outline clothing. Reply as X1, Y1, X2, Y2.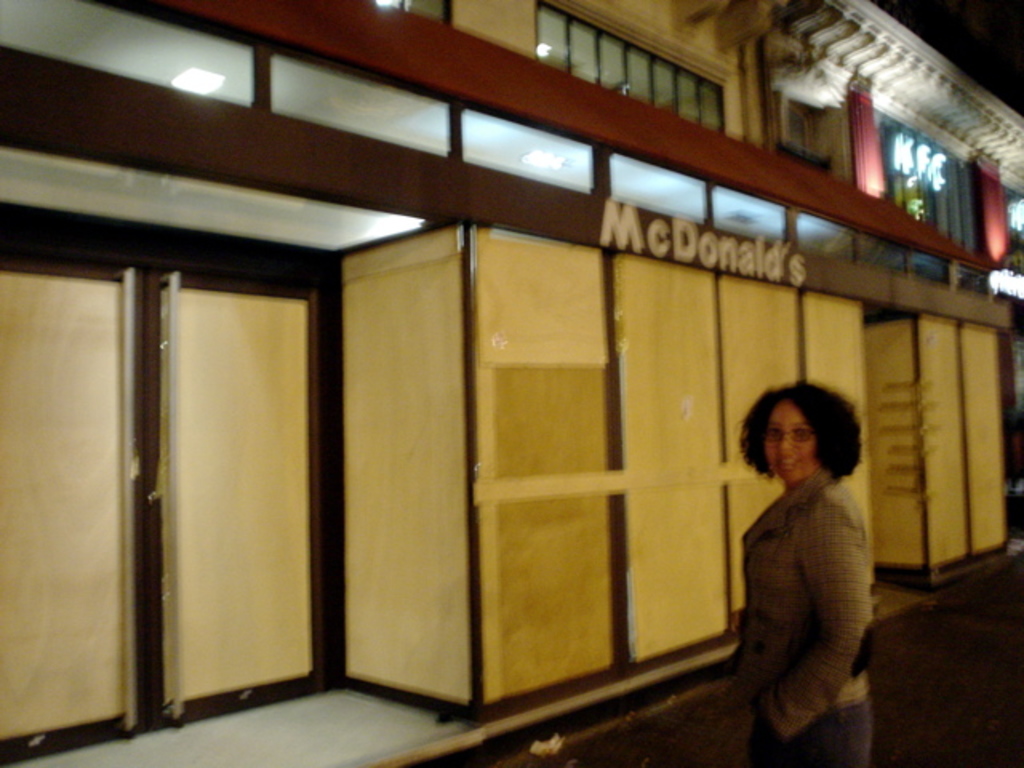
739, 470, 867, 766.
